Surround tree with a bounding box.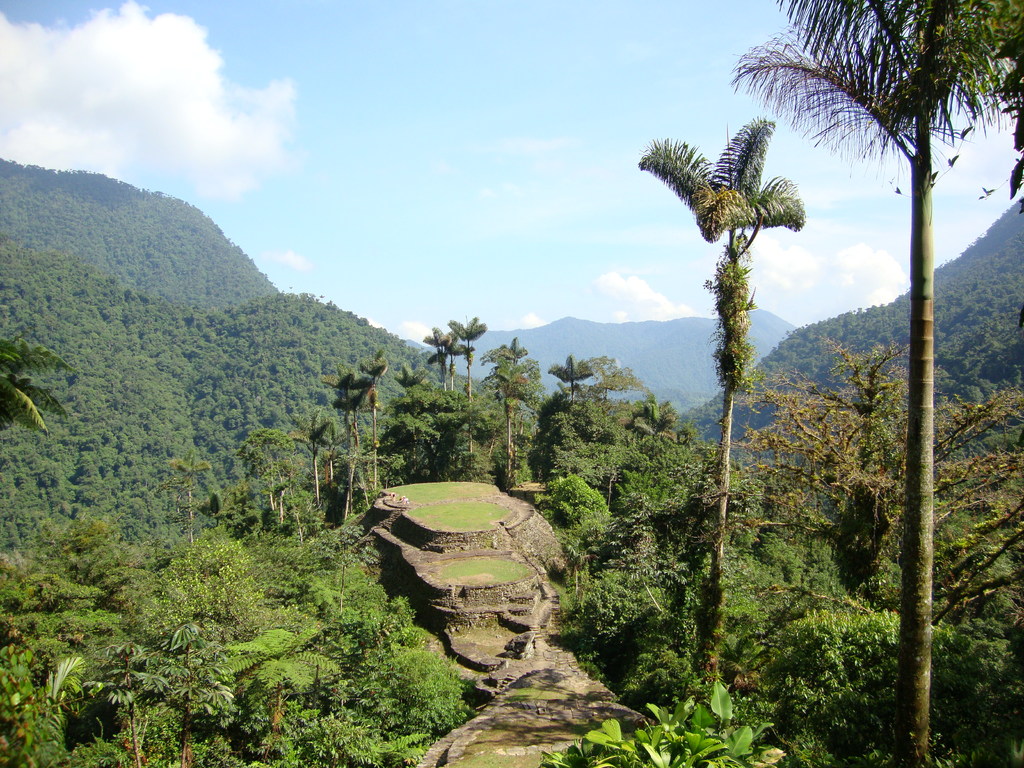
(486, 358, 552, 476).
